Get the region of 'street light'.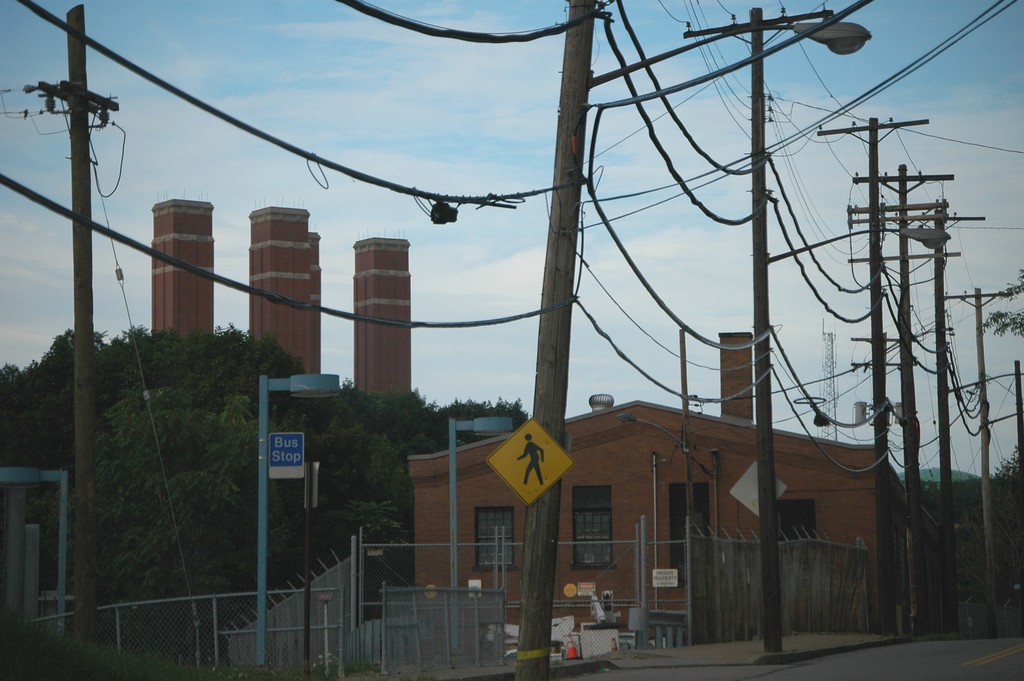
<region>248, 370, 341, 672</region>.
